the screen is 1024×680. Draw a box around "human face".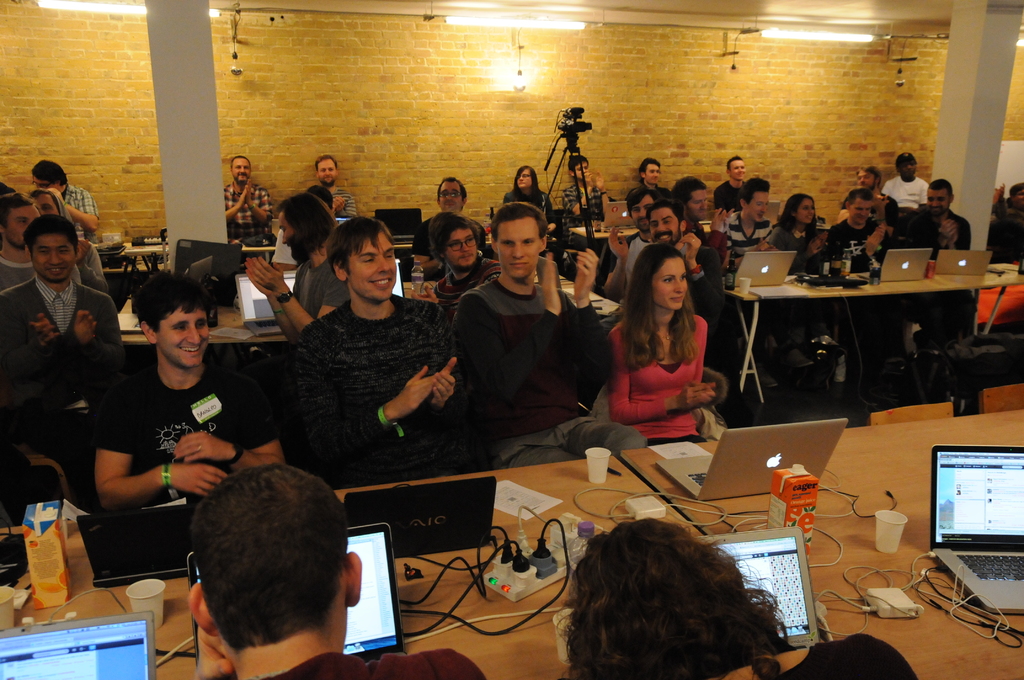
region(724, 158, 750, 177).
